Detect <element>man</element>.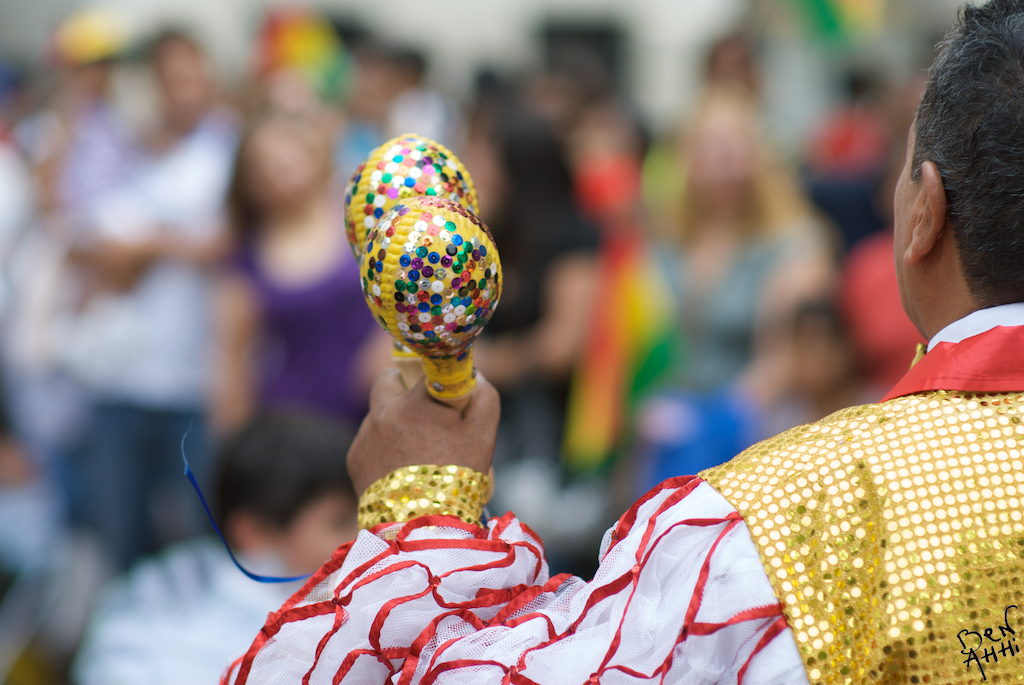
Detected at 218:0:1023:684.
